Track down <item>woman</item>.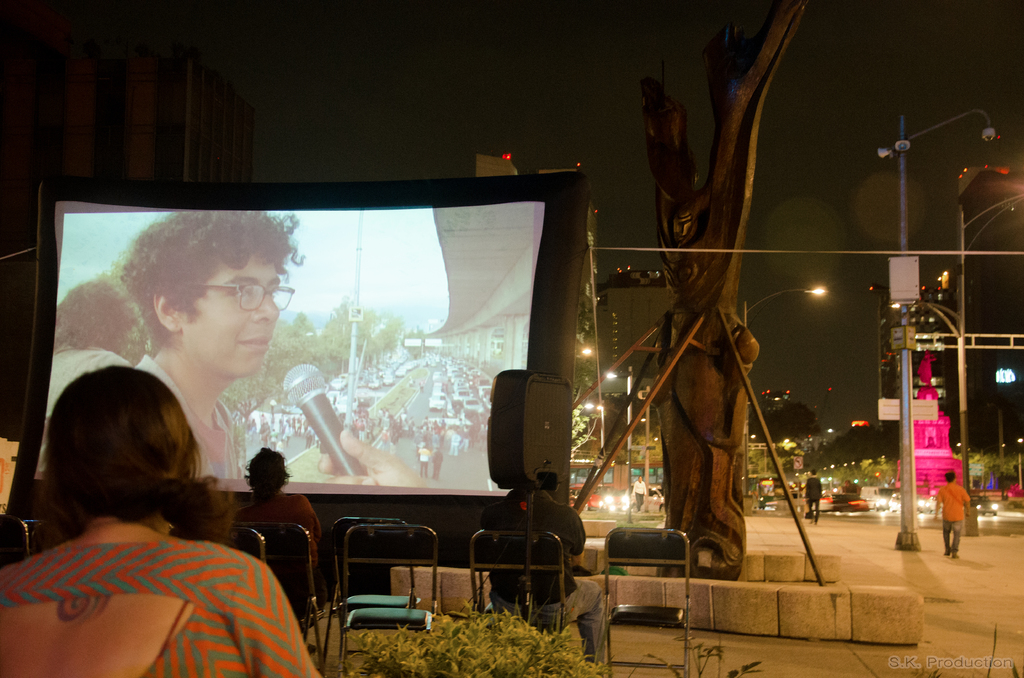
Tracked to 5:323:288:674.
